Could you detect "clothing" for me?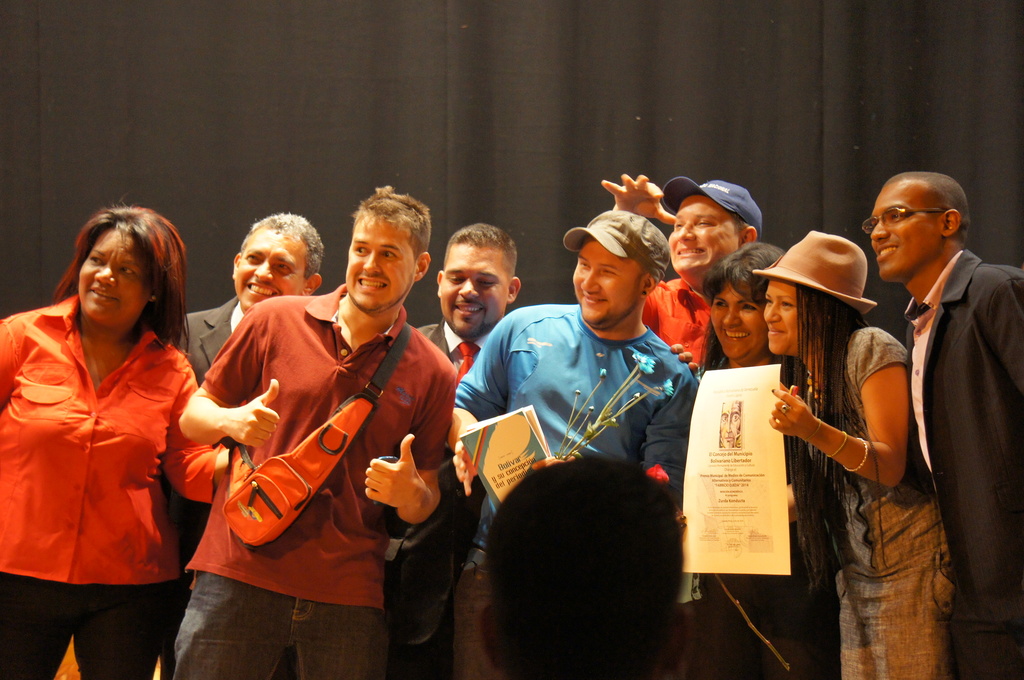
Detection result: detection(12, 293, 189, 627).
